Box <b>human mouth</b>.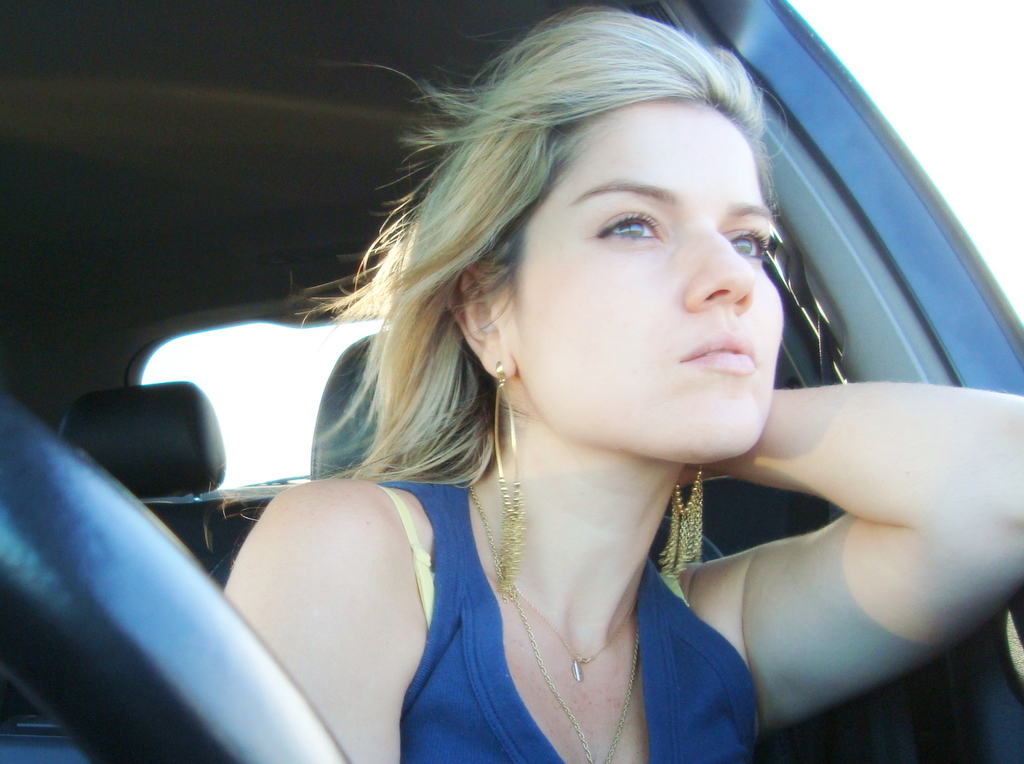
(x1=680, y1=329, x2=758, y2=379).
